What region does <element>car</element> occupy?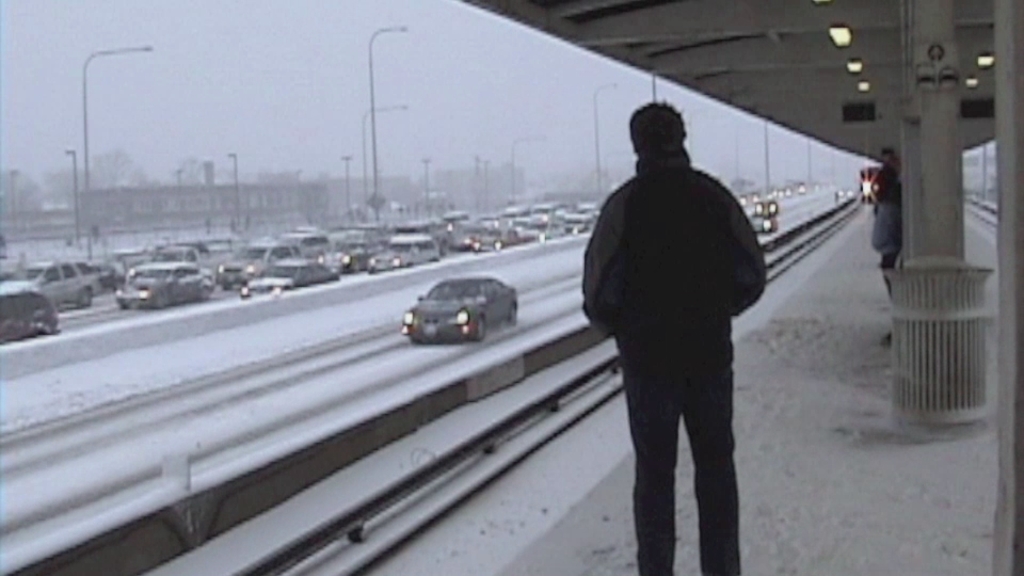
locate(0, 289, 64, 347).
